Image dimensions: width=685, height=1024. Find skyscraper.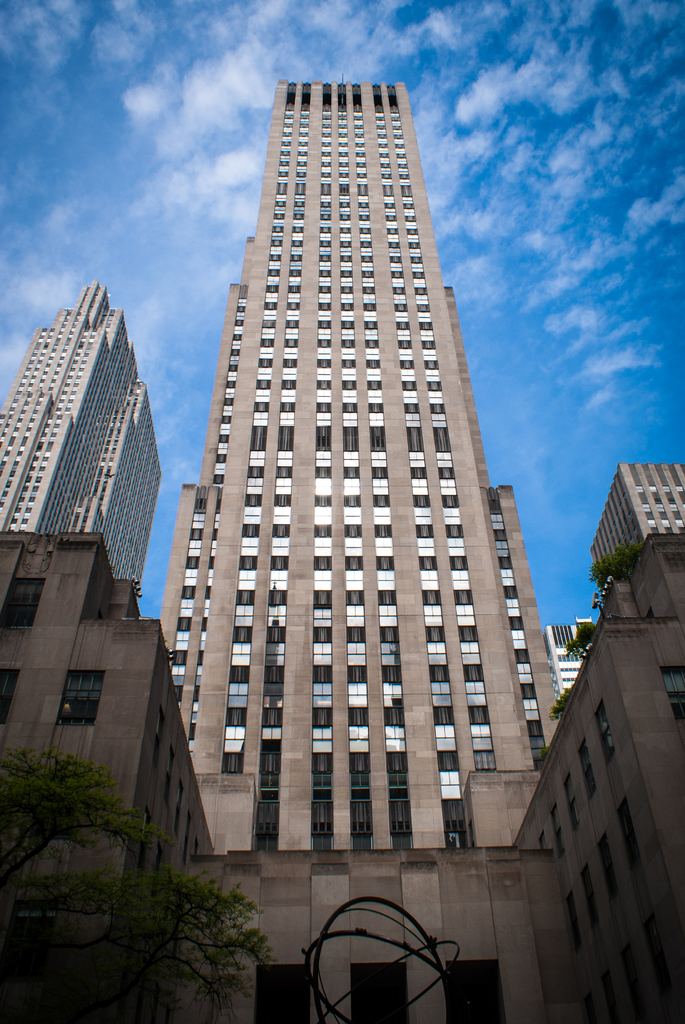
0,266,182,612.
